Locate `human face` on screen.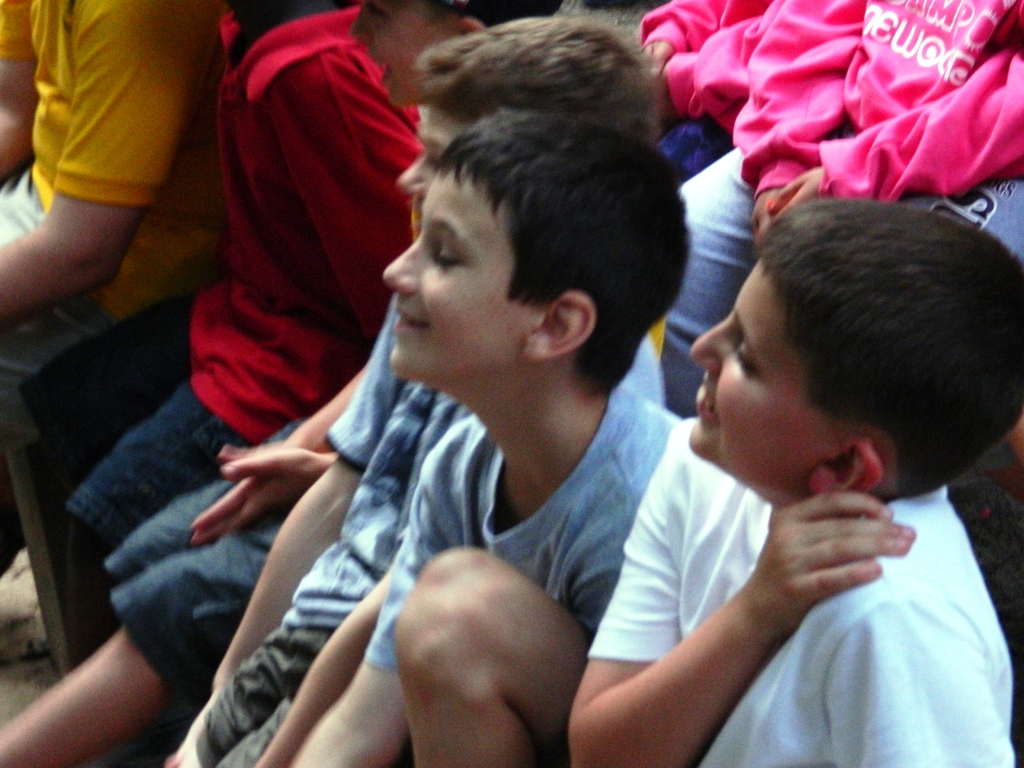
On screen at {"left": 690, "top": 253, "right": 862, "bottom": 498}.
